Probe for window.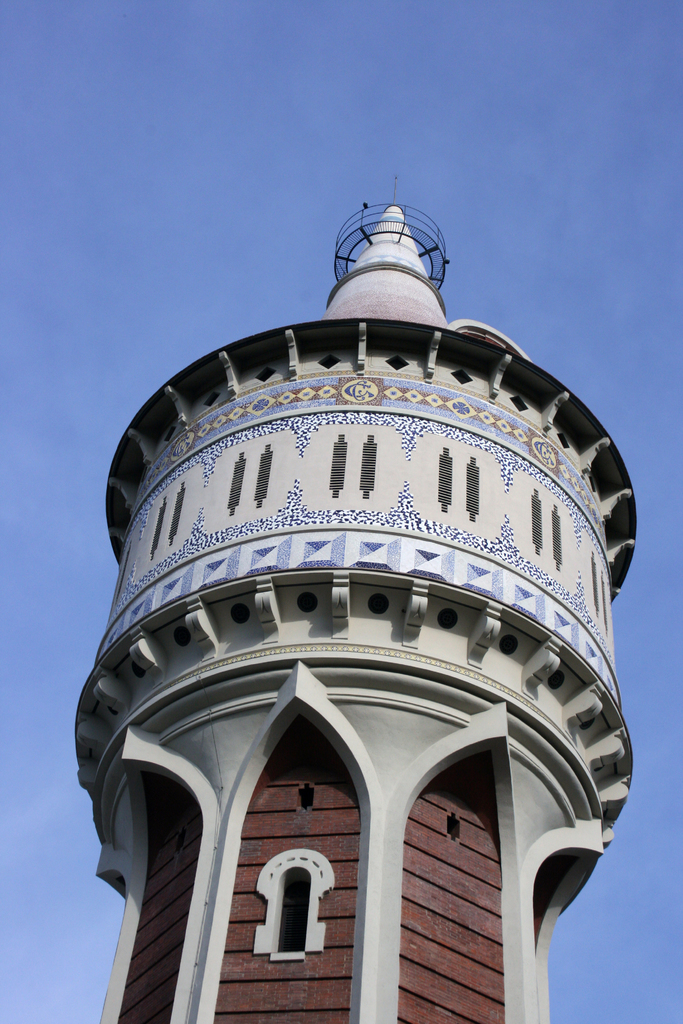
Probe result: (278,868,309,952).
